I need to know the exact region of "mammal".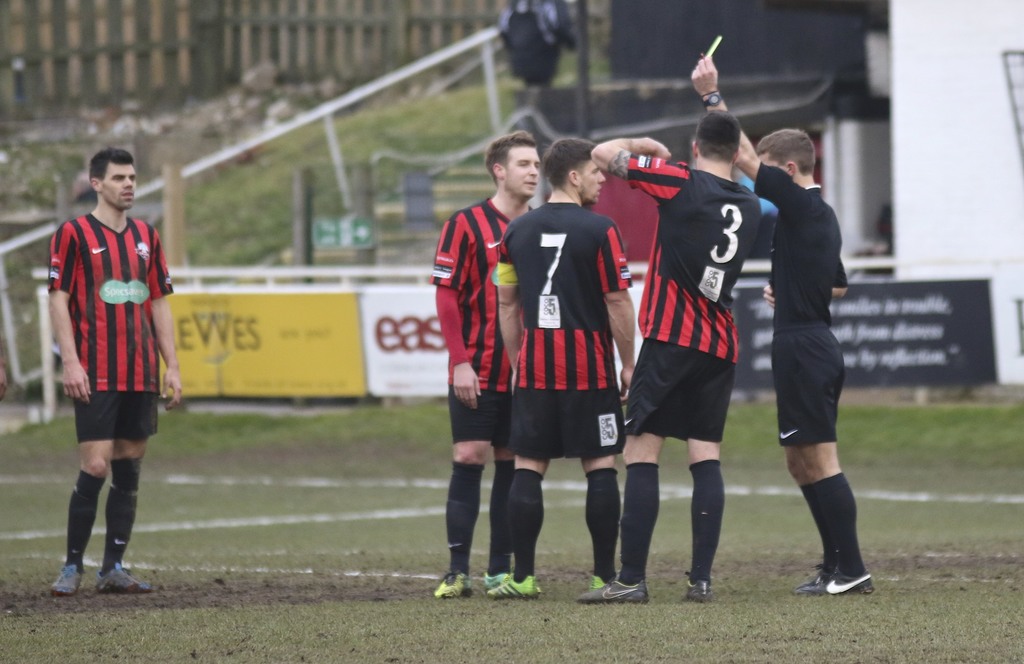
Region: [left=696, top=56, right=872, bottom=595].
